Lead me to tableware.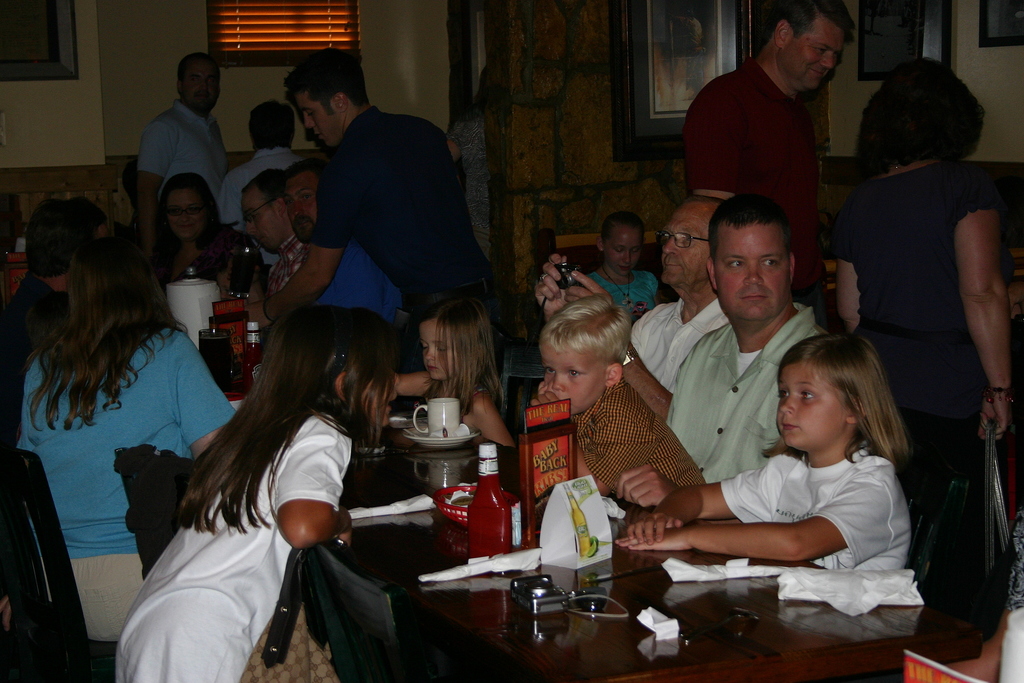
Lead to 399/424/477/451.
